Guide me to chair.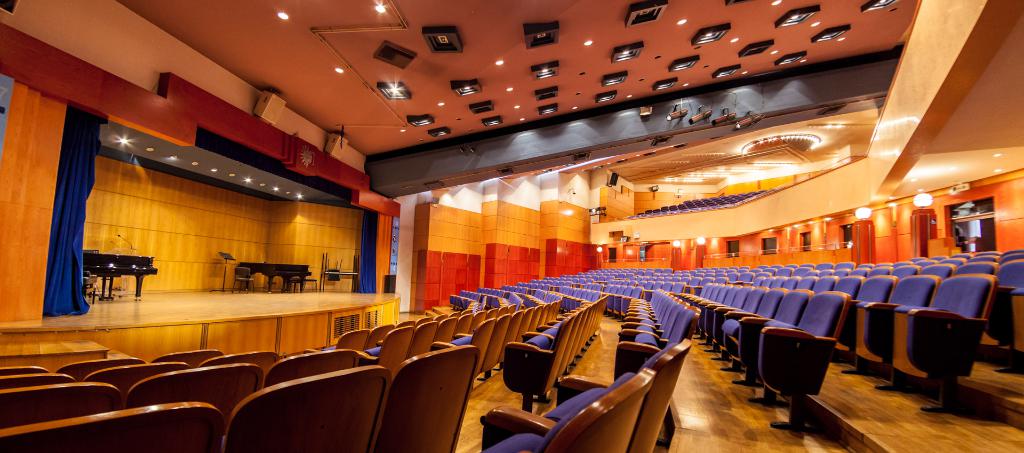
Guidance: x1=0 y1=400 x2=220 y2=452.
